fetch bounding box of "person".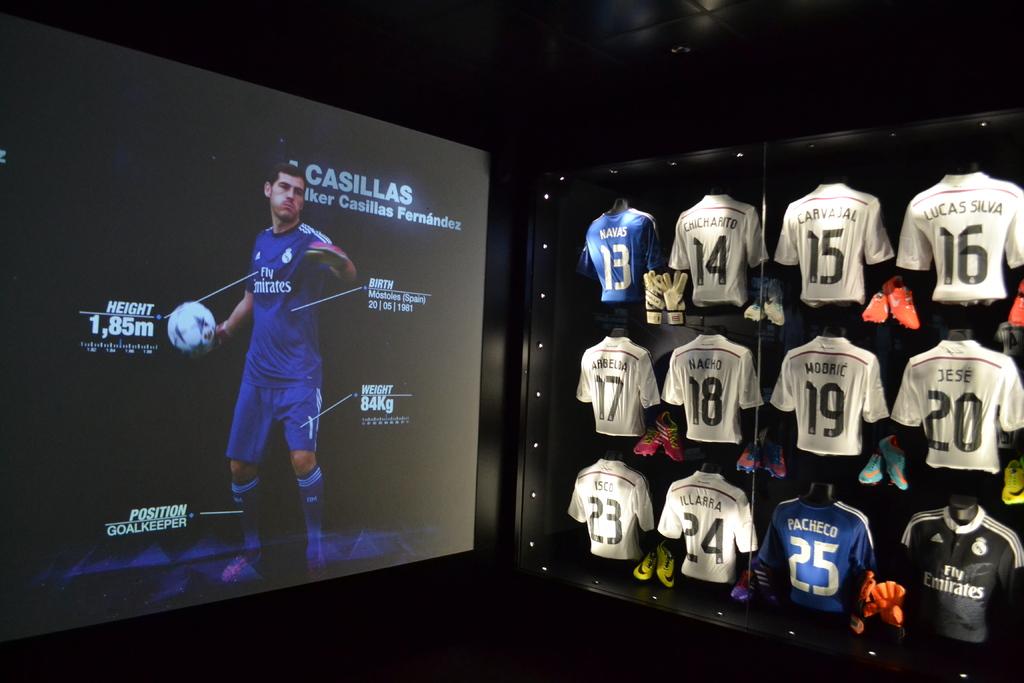
Bbox: Rect(193, 161, 340, 560).
